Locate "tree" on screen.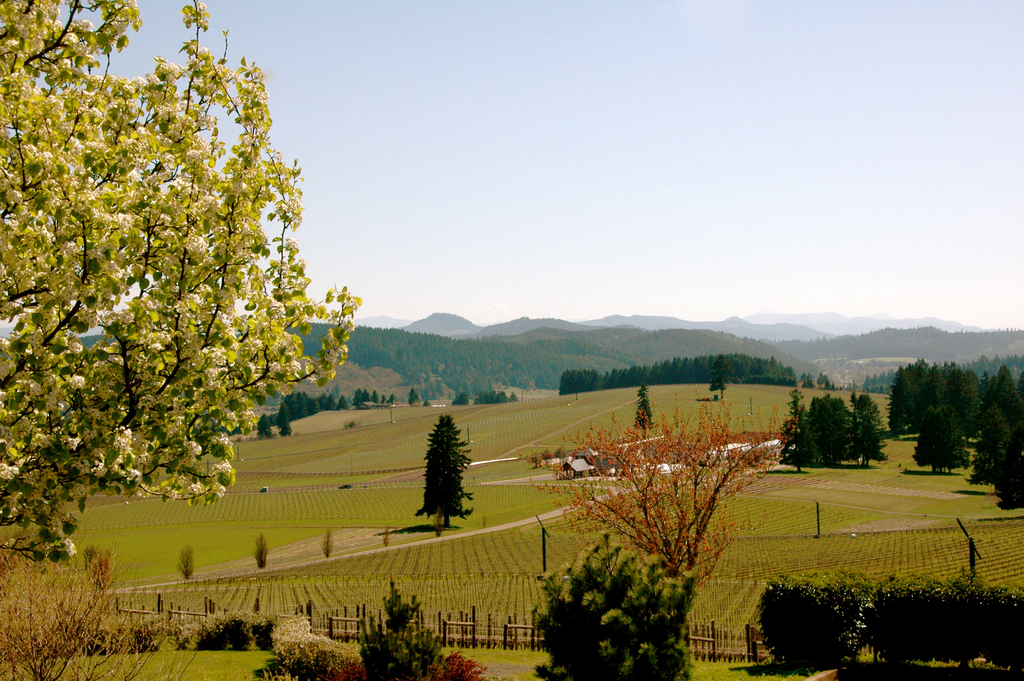
On screen at bbox=(516, 398, 803, 627).
